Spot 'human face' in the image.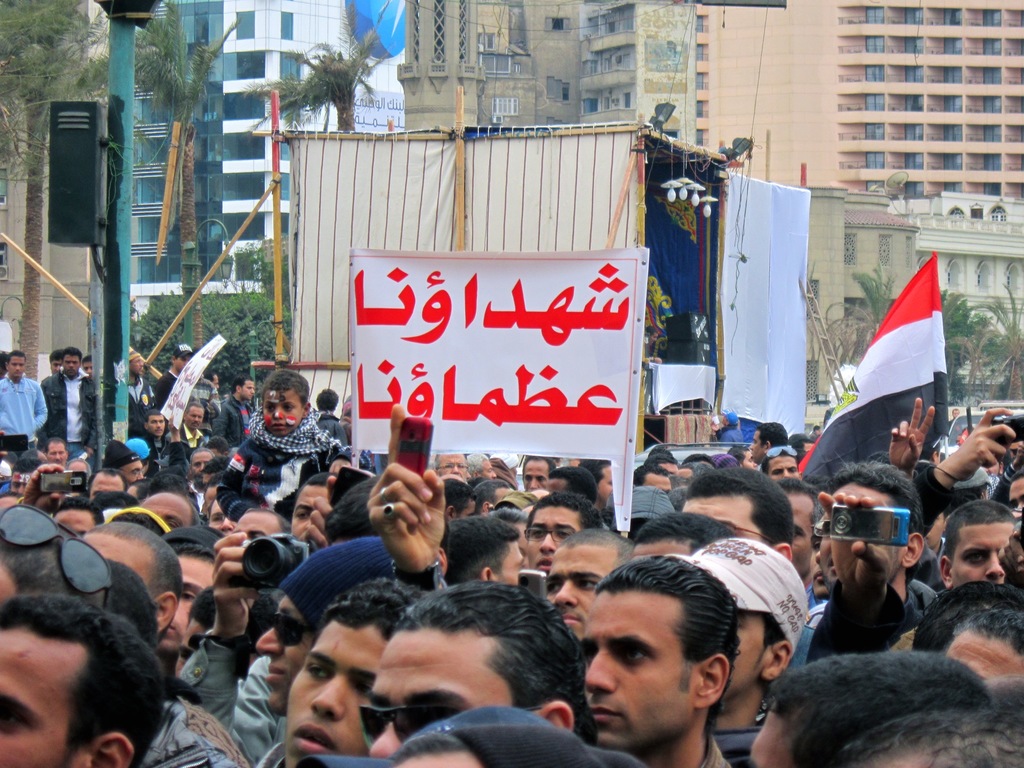
'human face' found at crop(819, 515, 838, 594).
